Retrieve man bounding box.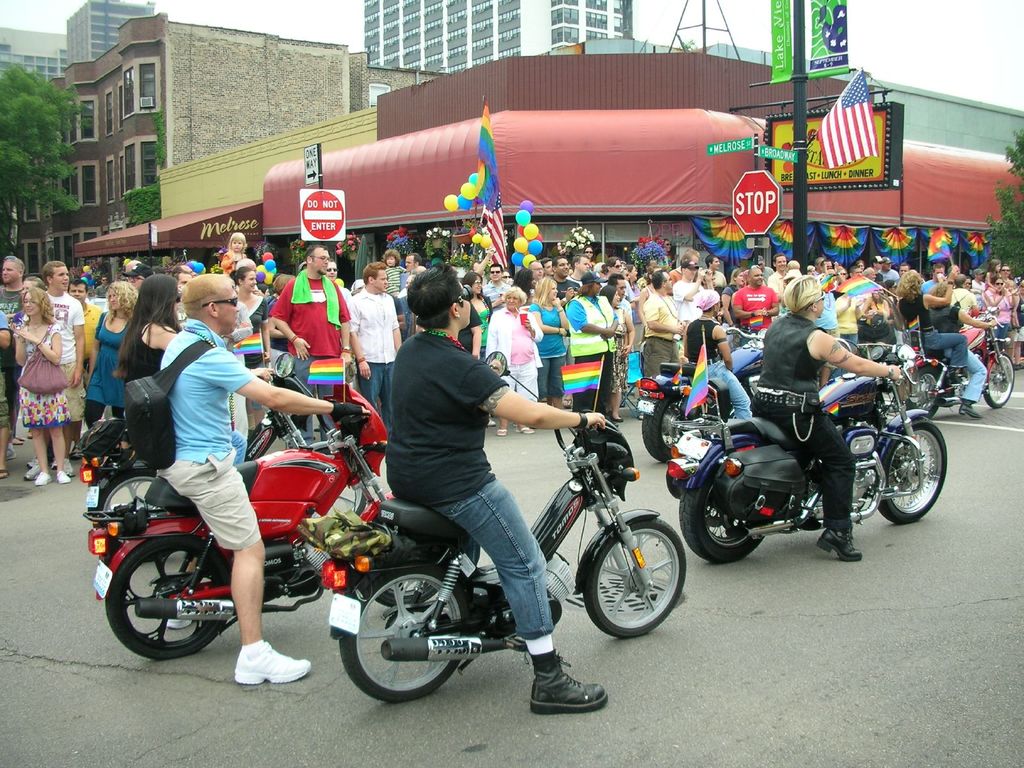
Bounding box: x1=641 y1=268 x2=689 y2=388.
